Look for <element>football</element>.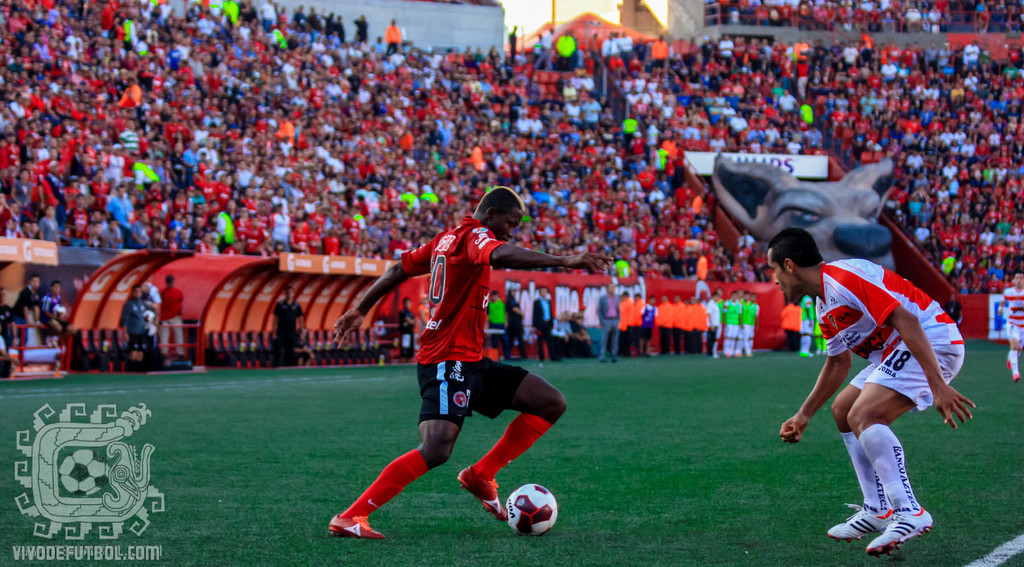
Found: region(503, 480, 557, 541).
